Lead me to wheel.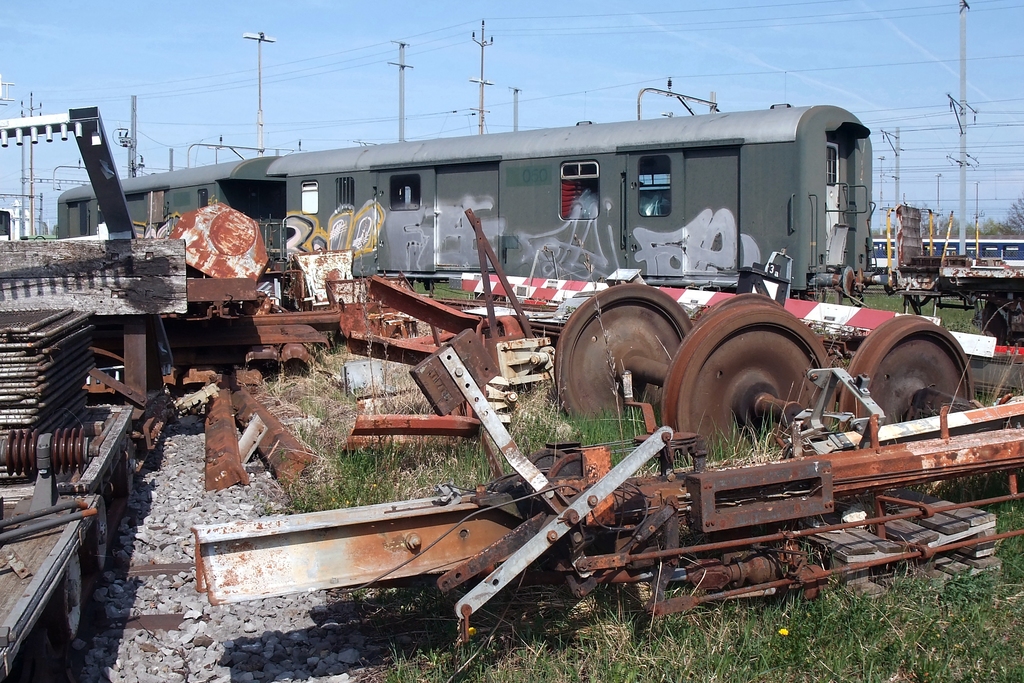
Lead to {"left": 842, "top": 318, "right": 977, "bottom": 430}.
